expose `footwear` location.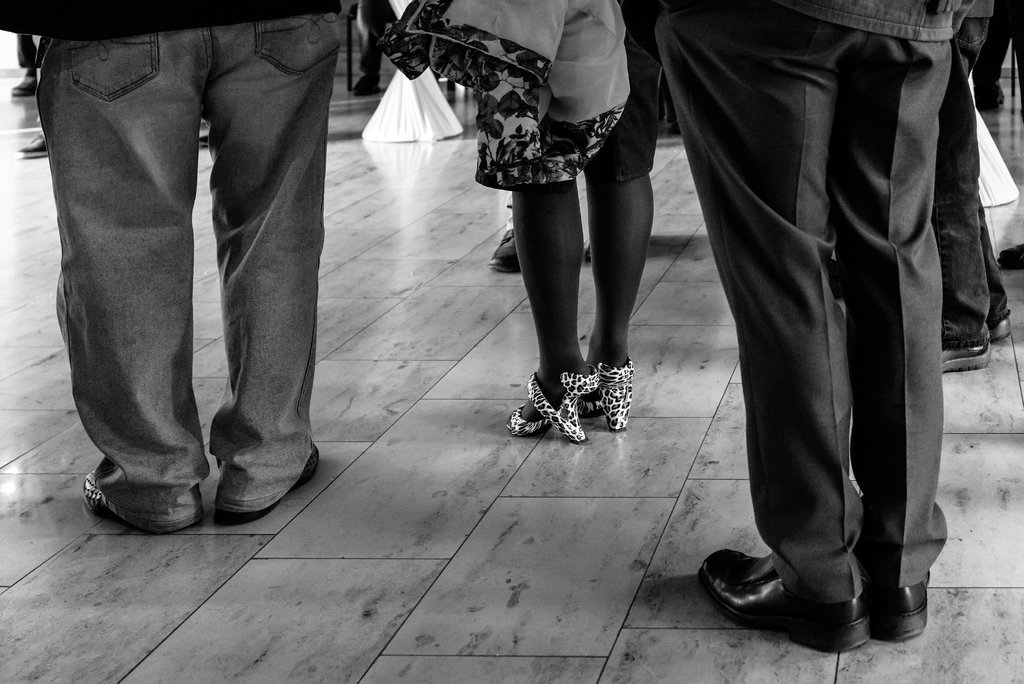
Exposed at x1=708, y1=540, x2=906, y2=647.
